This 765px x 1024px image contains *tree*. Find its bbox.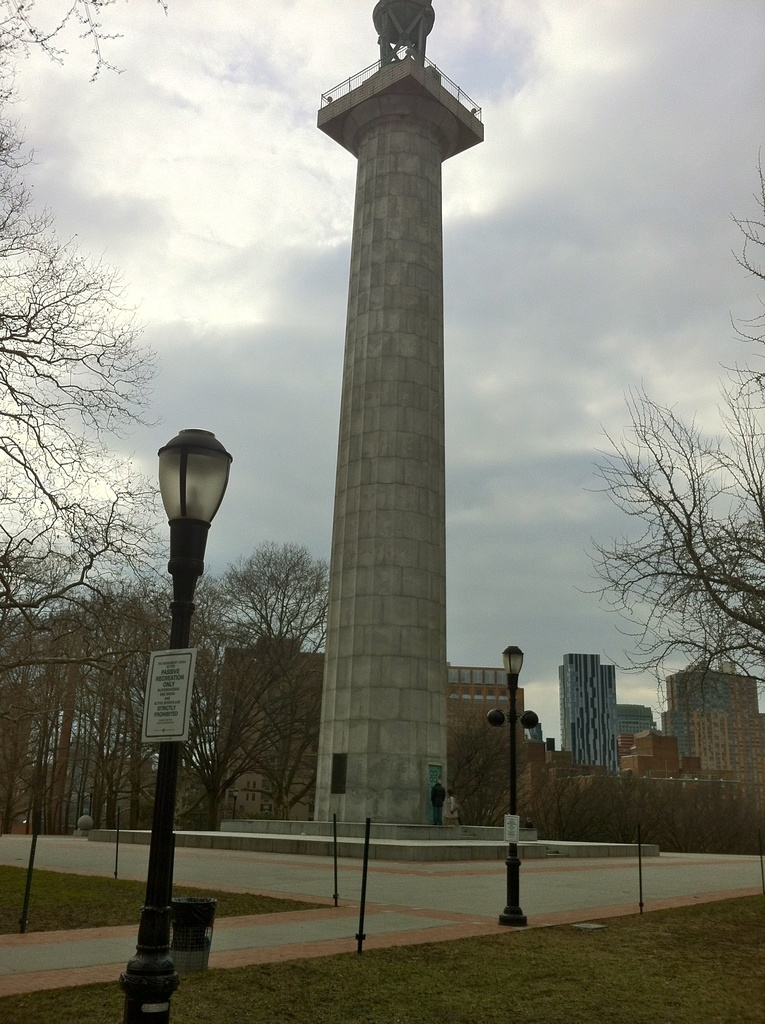
region(566, 339, 741, 761).
